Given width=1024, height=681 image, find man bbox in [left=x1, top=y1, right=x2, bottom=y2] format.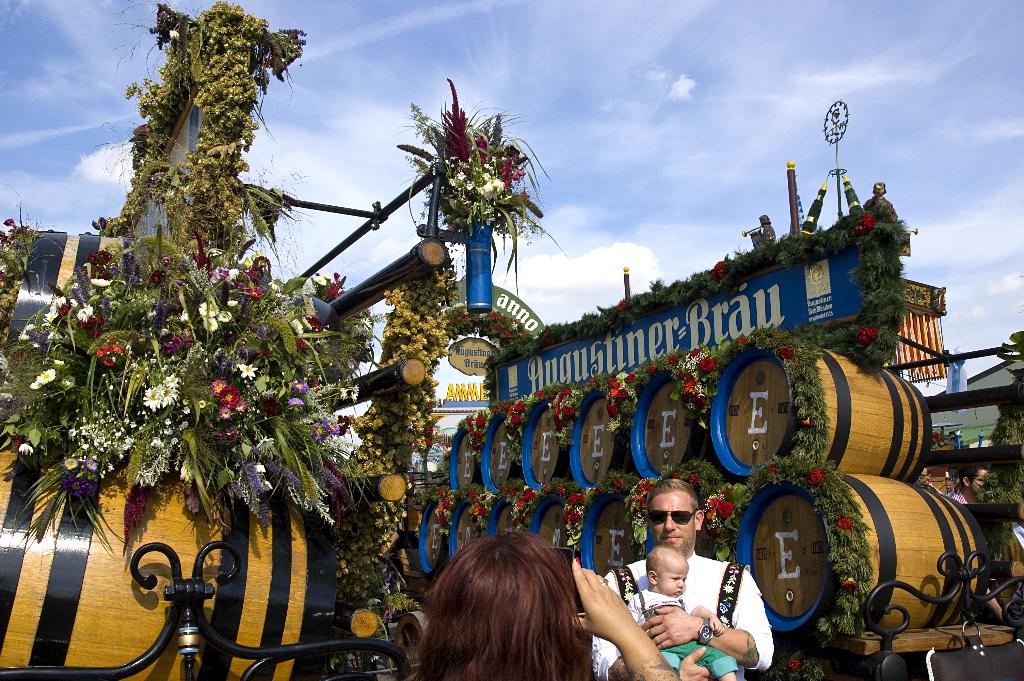
[left=591, top=477, right=774, bottom=680].
